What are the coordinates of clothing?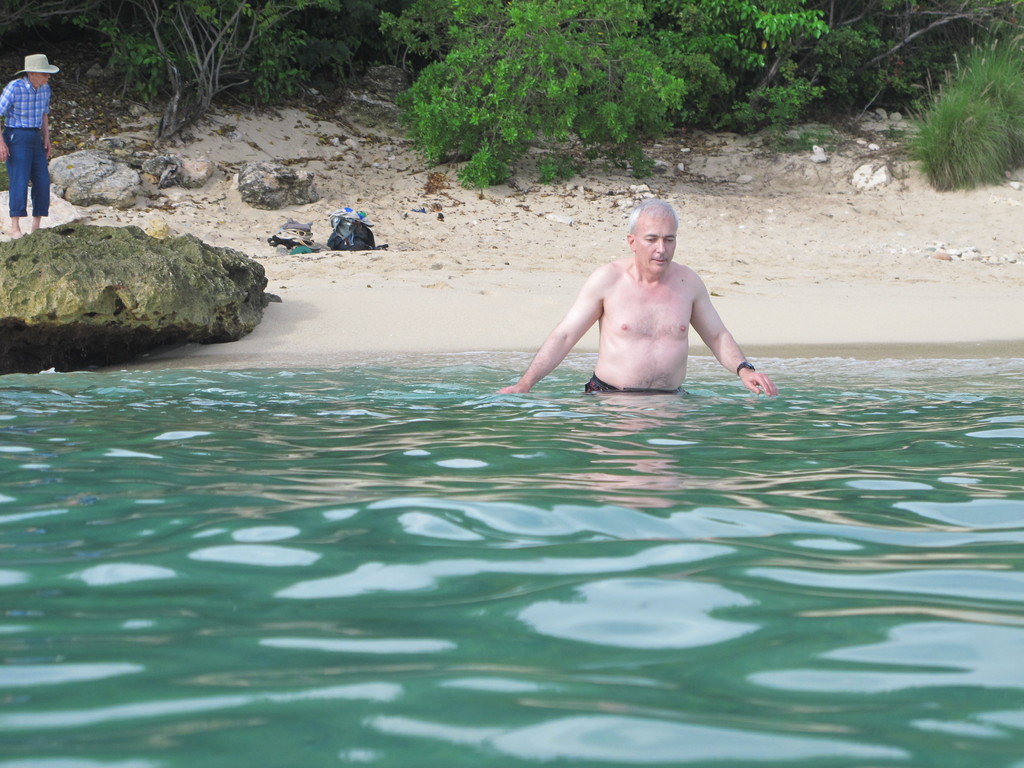
(2,74,55,127).
